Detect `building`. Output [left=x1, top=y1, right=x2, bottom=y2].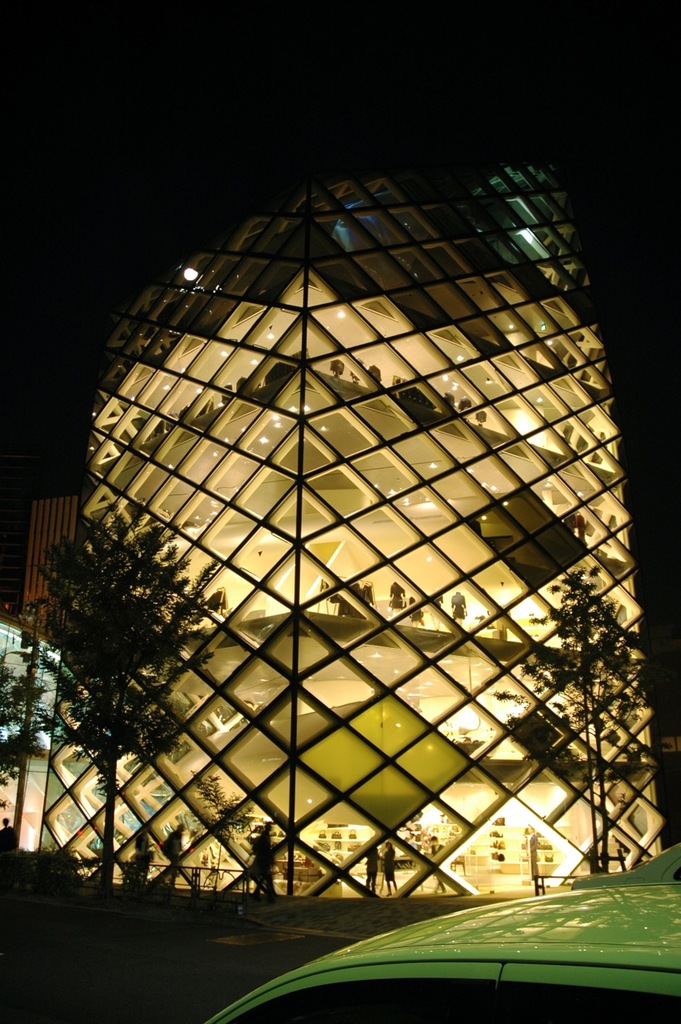
[left=26, top=158, right=660, bottom=894].
